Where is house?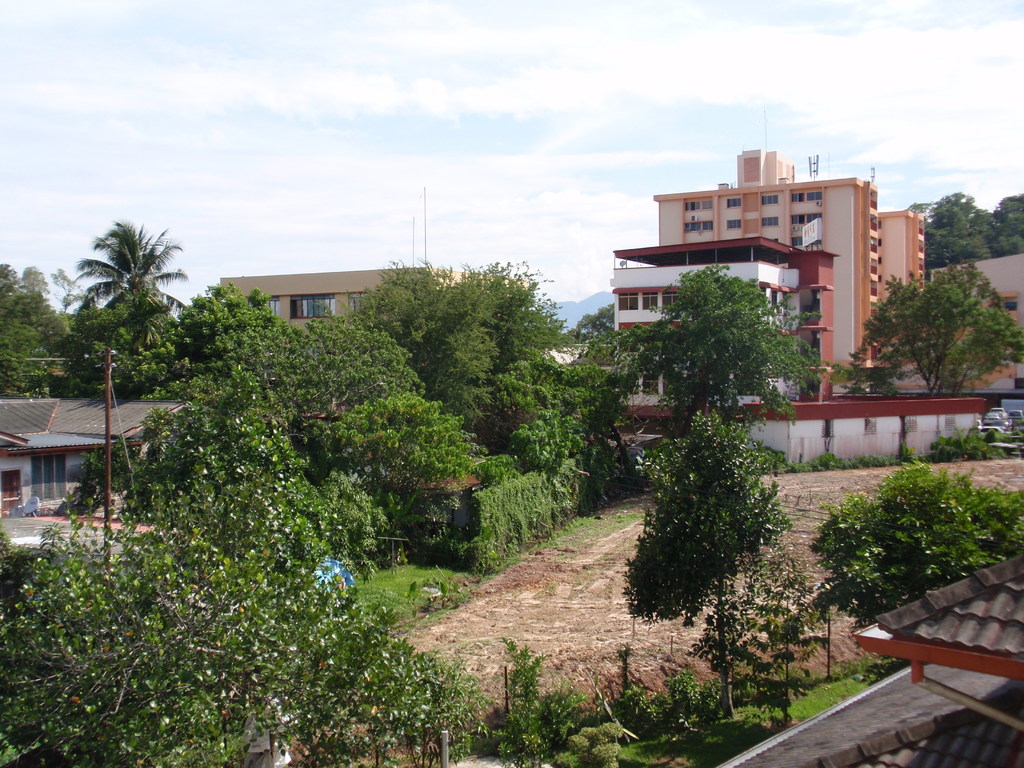
select_region(929, 257, 1023, 406).
